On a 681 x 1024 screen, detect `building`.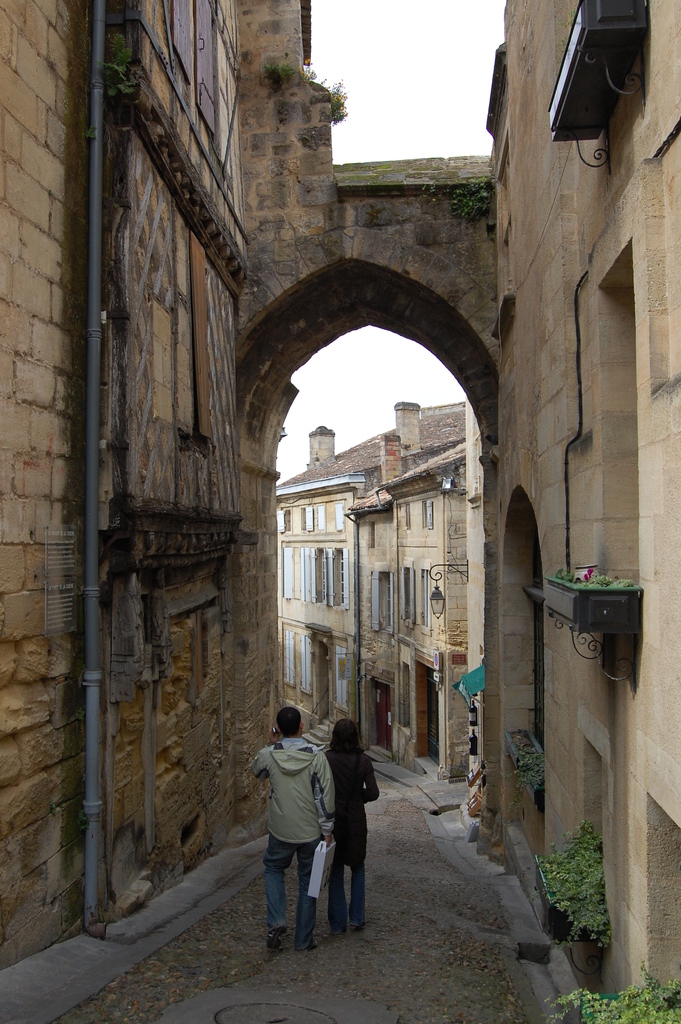
box(463, 4, 680, 1023).
